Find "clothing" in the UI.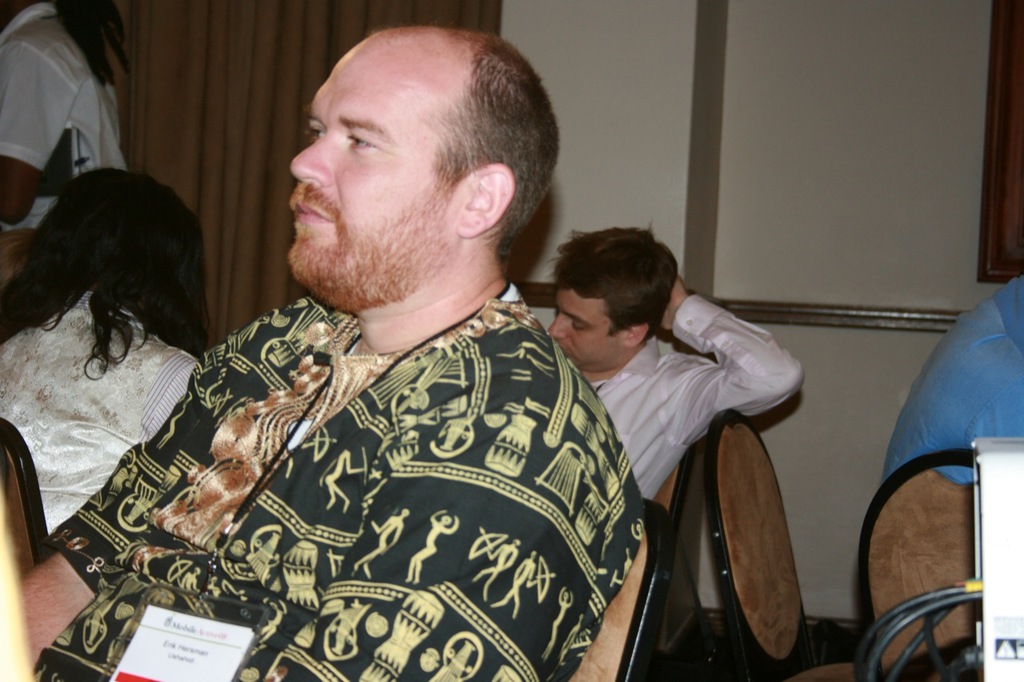
UI element at region(0, 0, 122, 237).
